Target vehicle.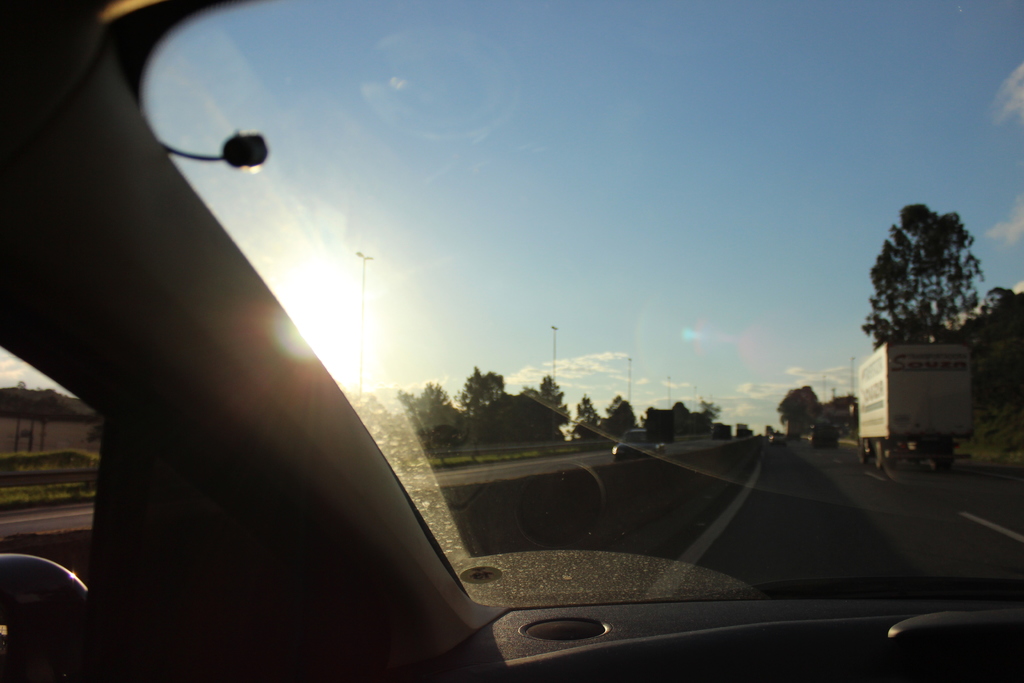
Target region: pyautogui.locateOnScreen(605, 425, 666, 461).
